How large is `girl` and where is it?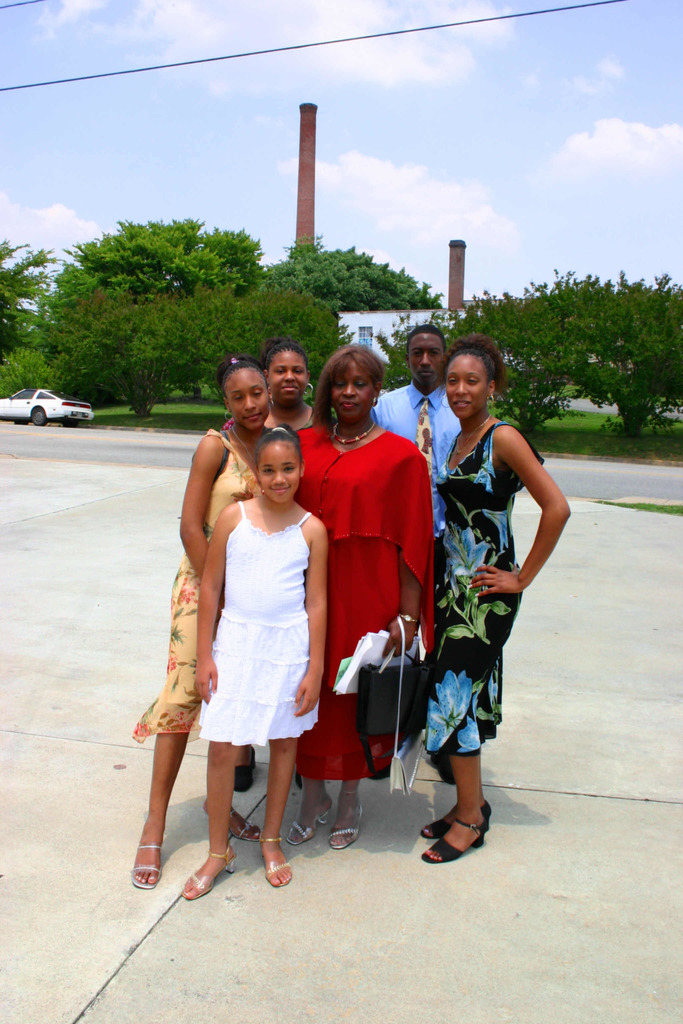
Bounding box: crop(185, 426, 332, 895).
